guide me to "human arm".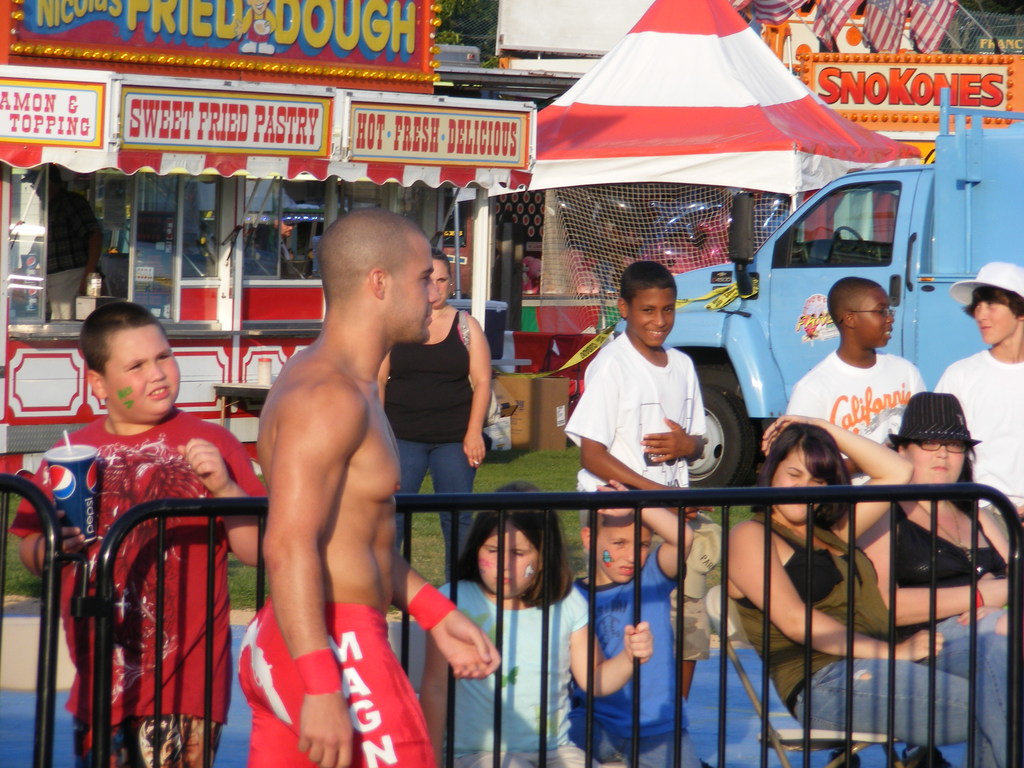
Guidance: <bbox>378, 349, 393, 406</bbox>.
